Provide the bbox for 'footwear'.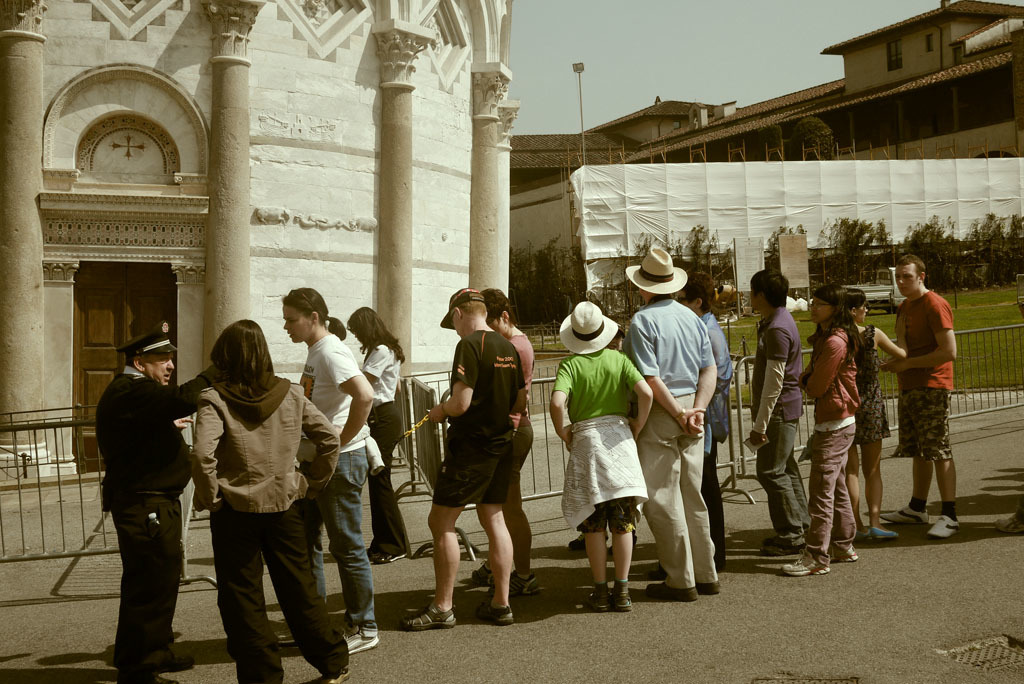
(x1=997, y1=514, x2=1023, y2=536).
